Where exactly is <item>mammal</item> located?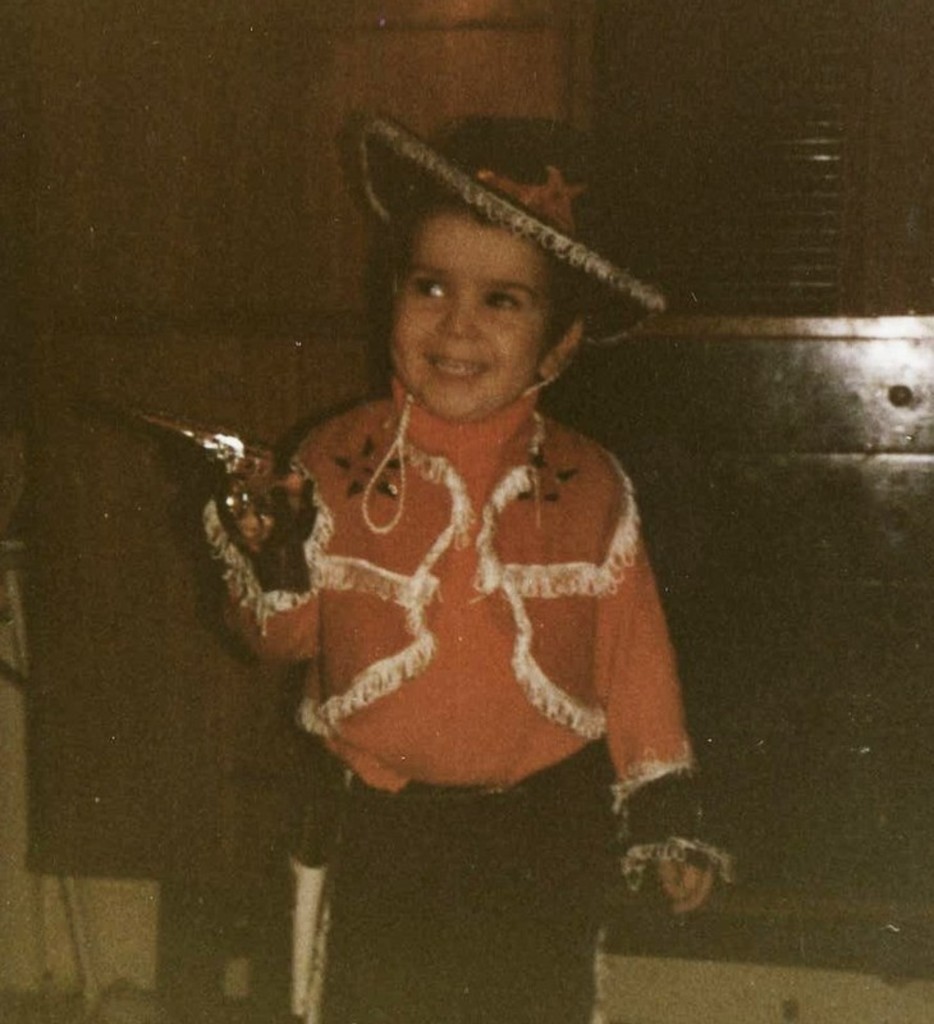
Its bounding box is left=211, top=198, right=720, bottom=1023.
